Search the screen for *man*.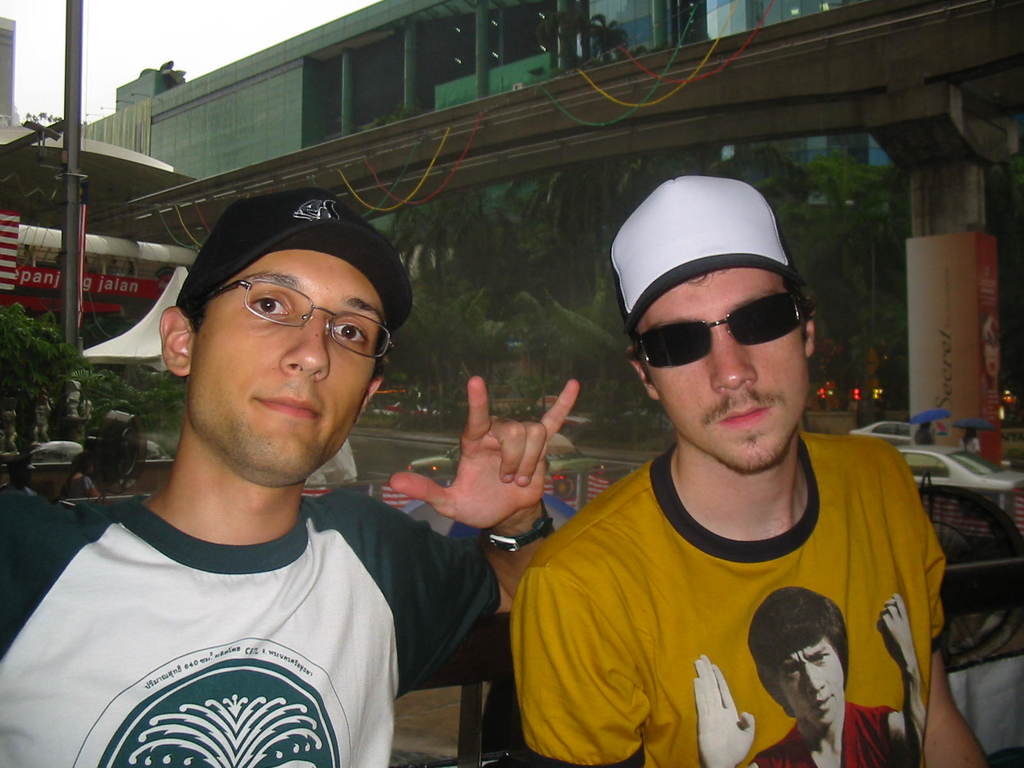
Found at 689/578/925/764.
